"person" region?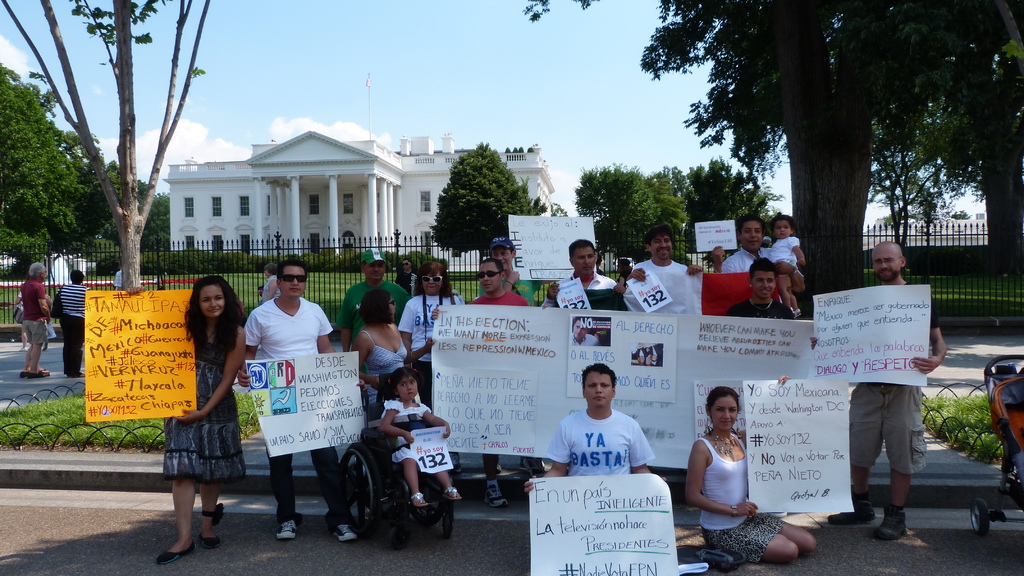
bbox=[522, 360, 653, 500]
